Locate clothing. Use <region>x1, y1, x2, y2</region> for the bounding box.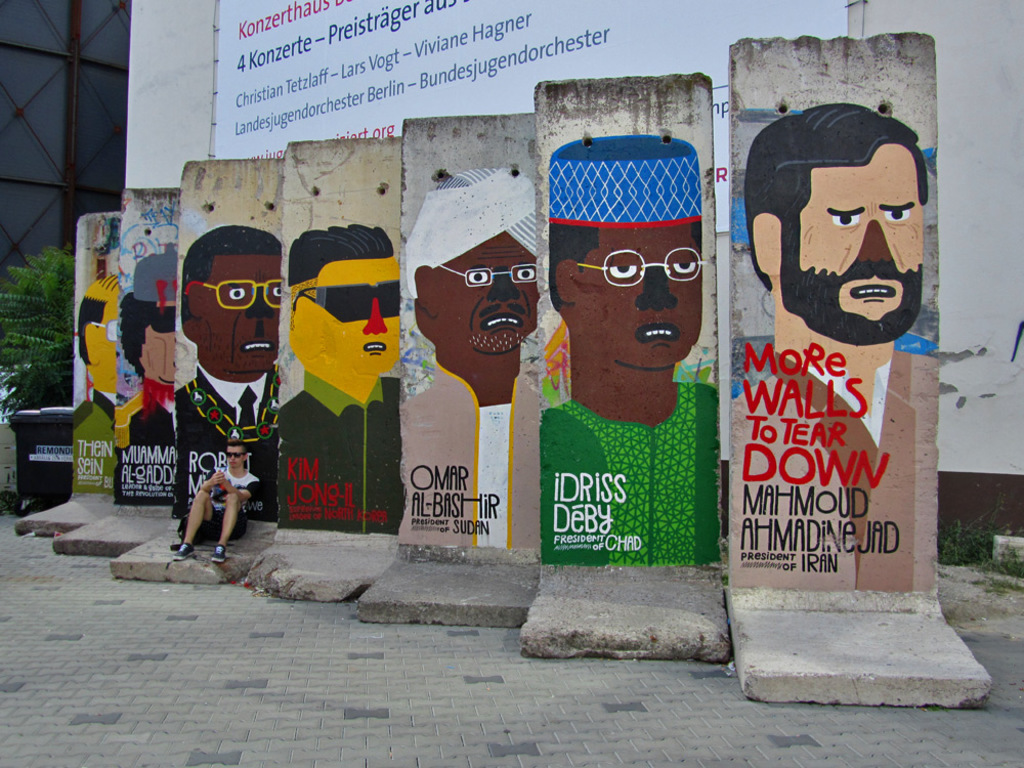
<region>398, 359, 546, 551</region>.
